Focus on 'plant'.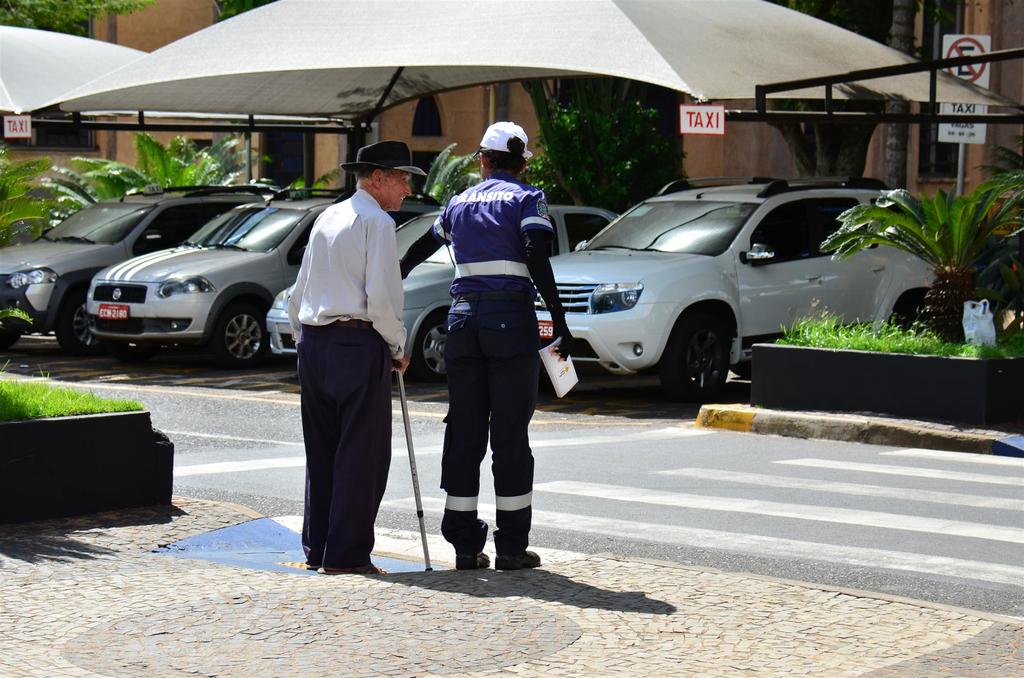
Focused at [x1=534, y1=77, x2=690, y2=227].
